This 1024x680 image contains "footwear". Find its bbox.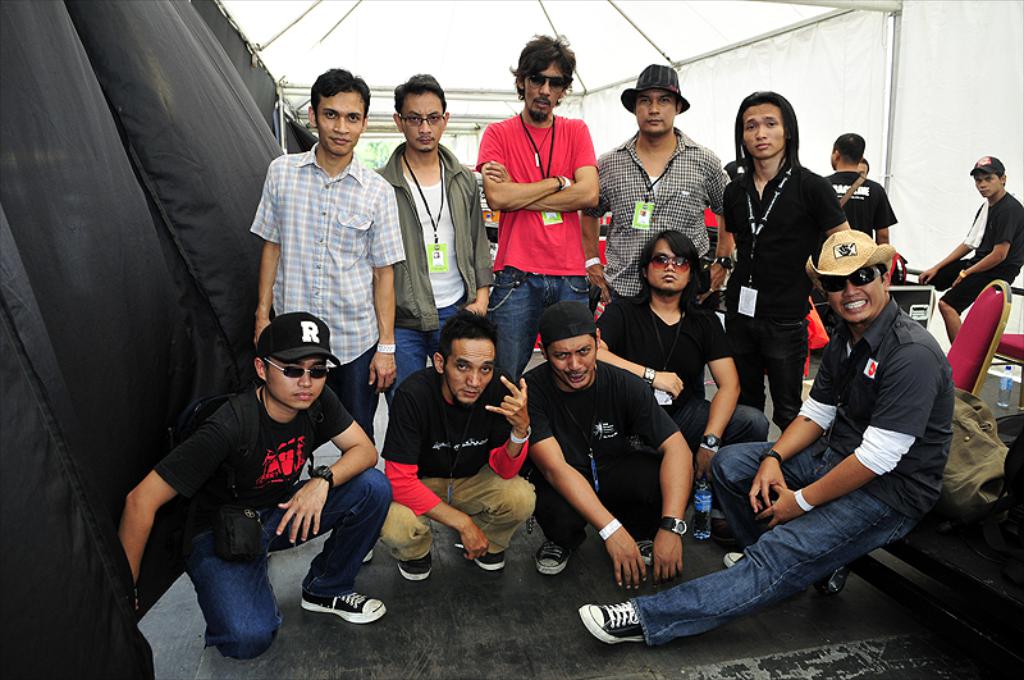
<box>465,540,507,571</box>.
